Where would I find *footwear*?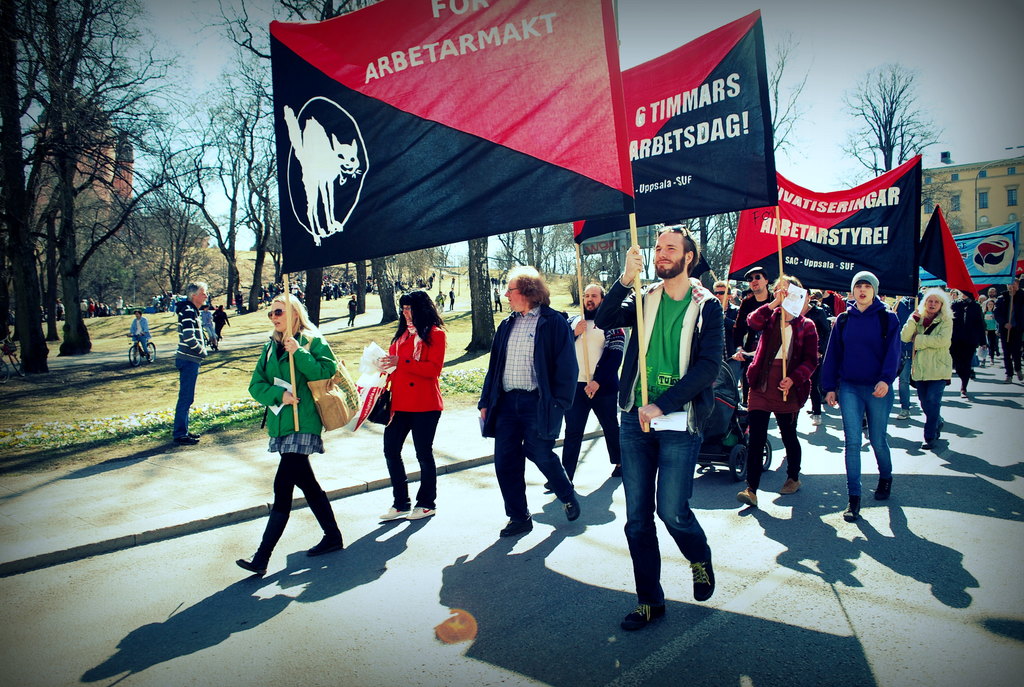
At 844/494/859/517.
